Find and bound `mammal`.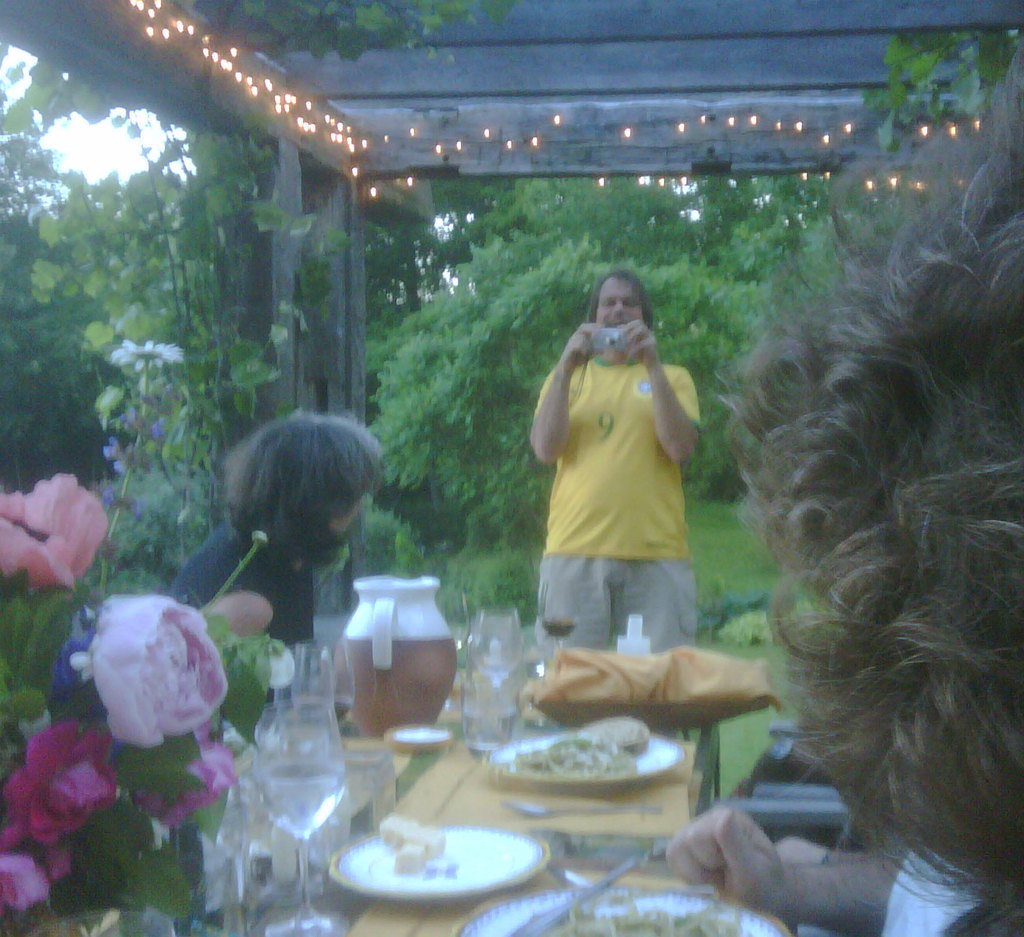
Bound: <region>651, 48, 1023, 936</region>.
